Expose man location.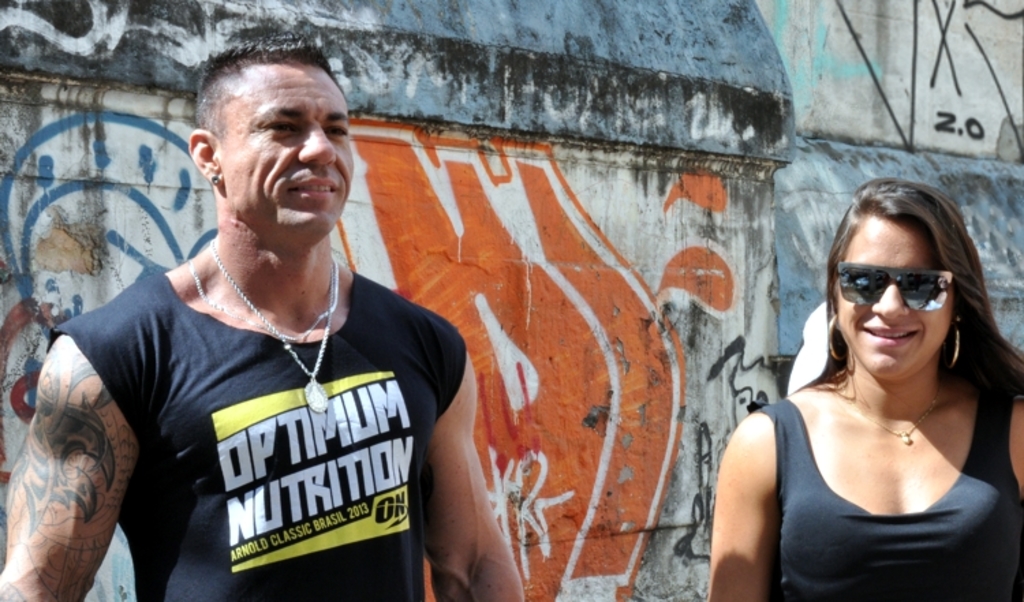
Exposed at <region>1, 27, 526, 601</region>.
